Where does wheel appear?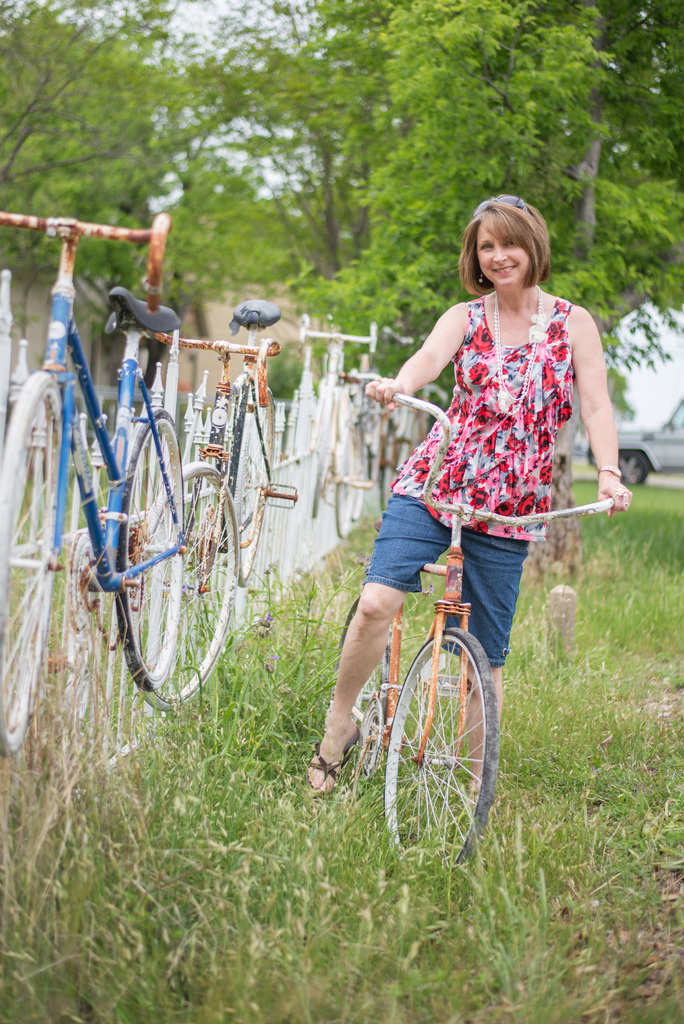
Appears at bbox=[327, 596, 389, 772].
